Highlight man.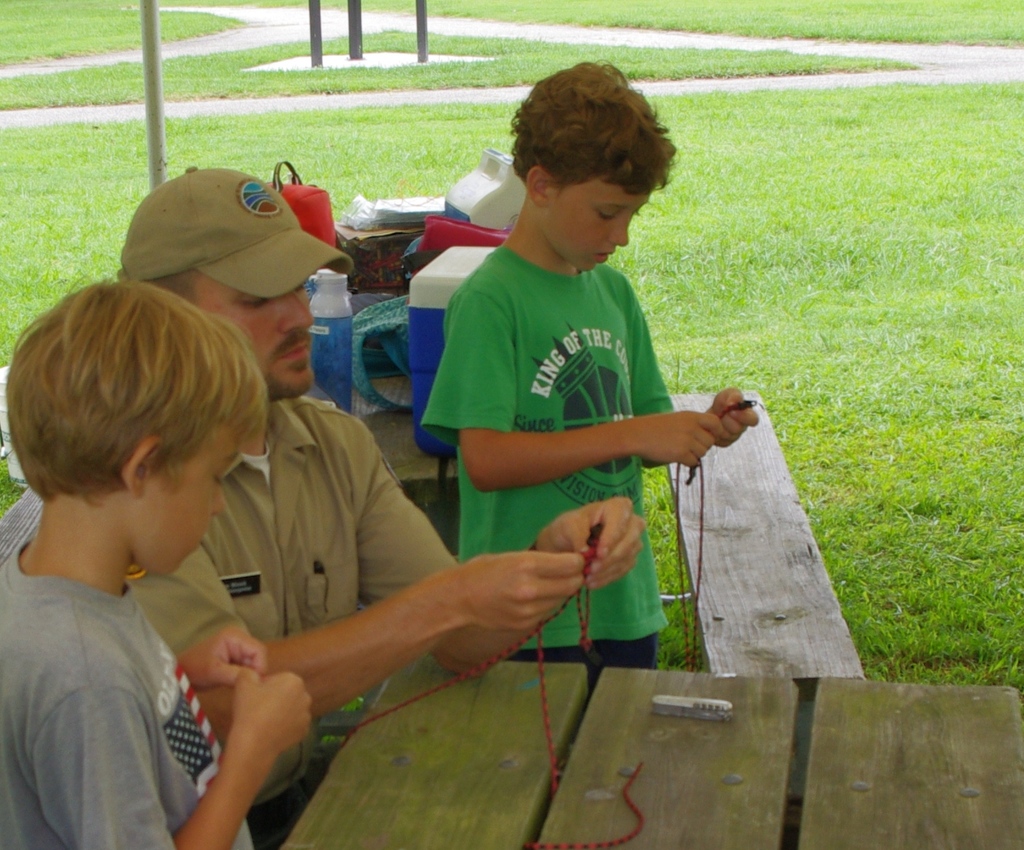
Highlighted region: box(120, 165, 649, 849).
